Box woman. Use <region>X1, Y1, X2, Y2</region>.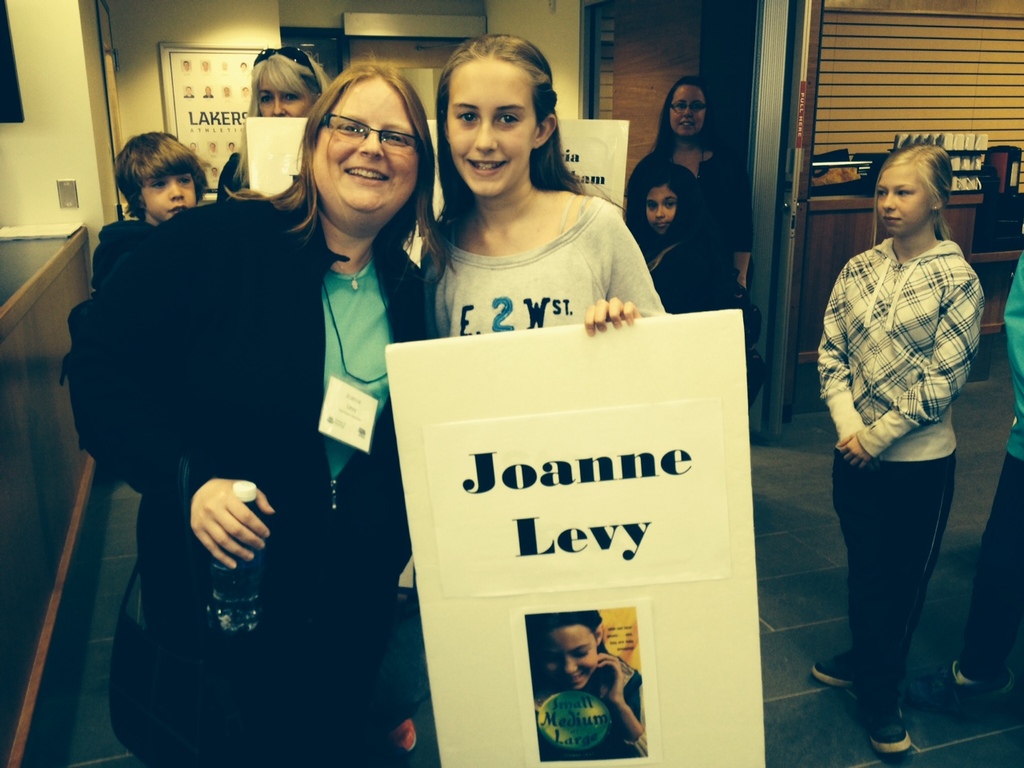
<region>417, 26, 673, 767</region>.
